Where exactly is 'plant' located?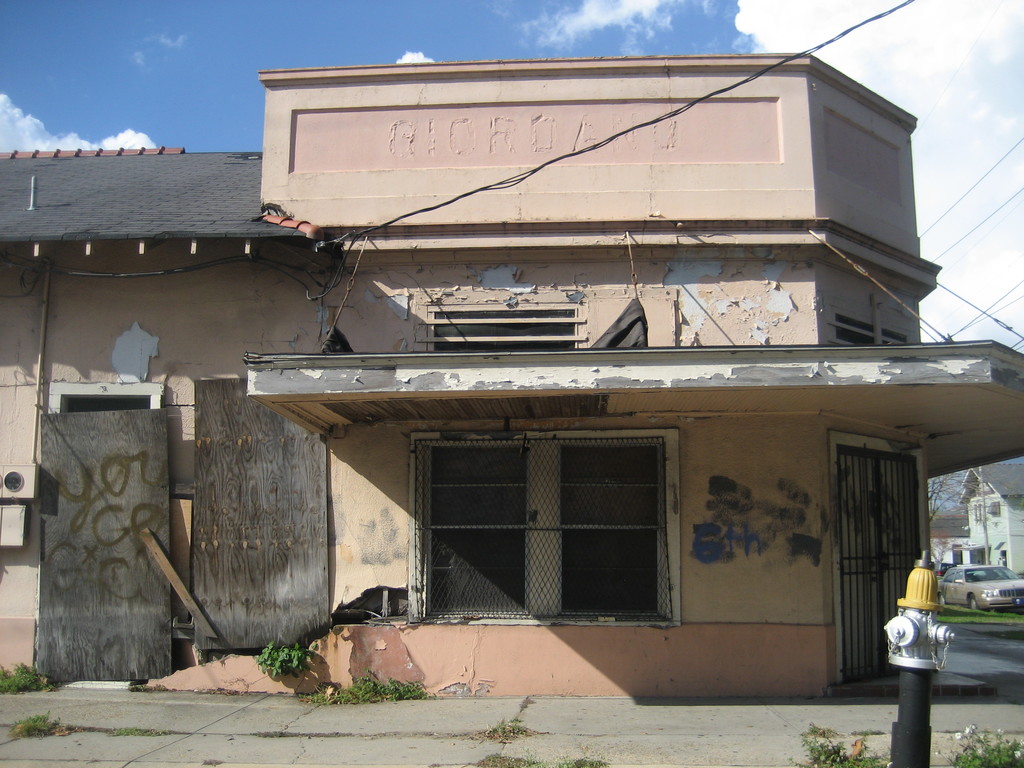
Its bounding box is crop(792, 726, 893, 767).
